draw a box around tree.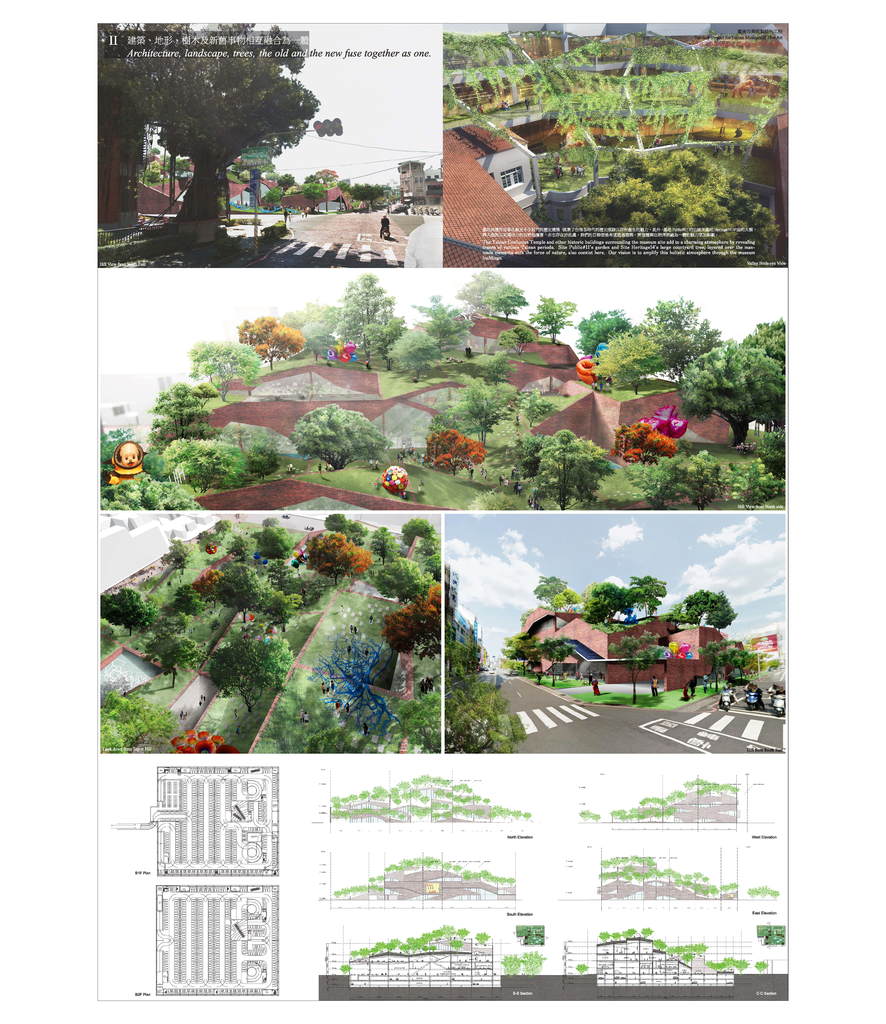
box(265, 550, 299, 600).
